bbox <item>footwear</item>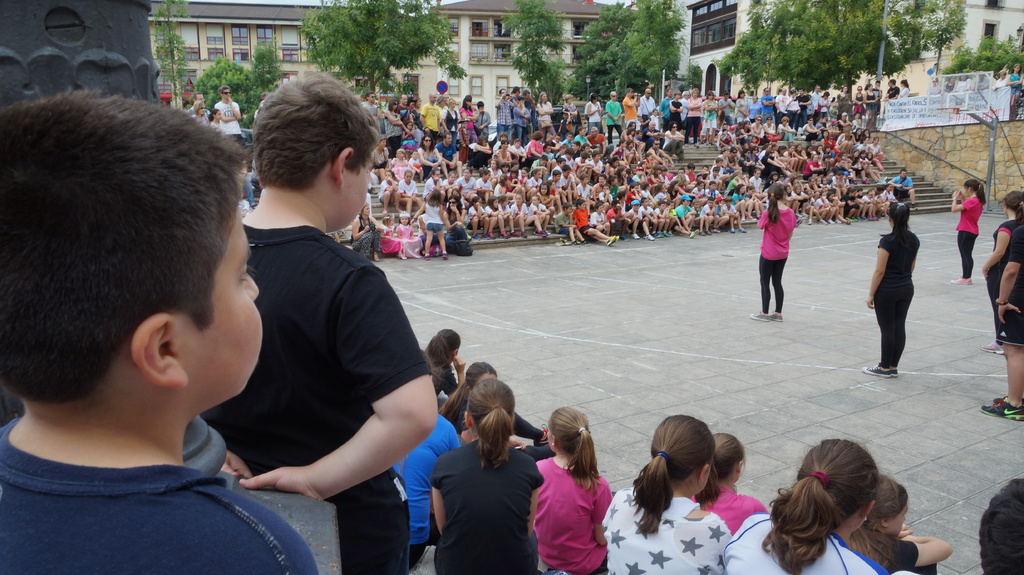
865 365 897 384
